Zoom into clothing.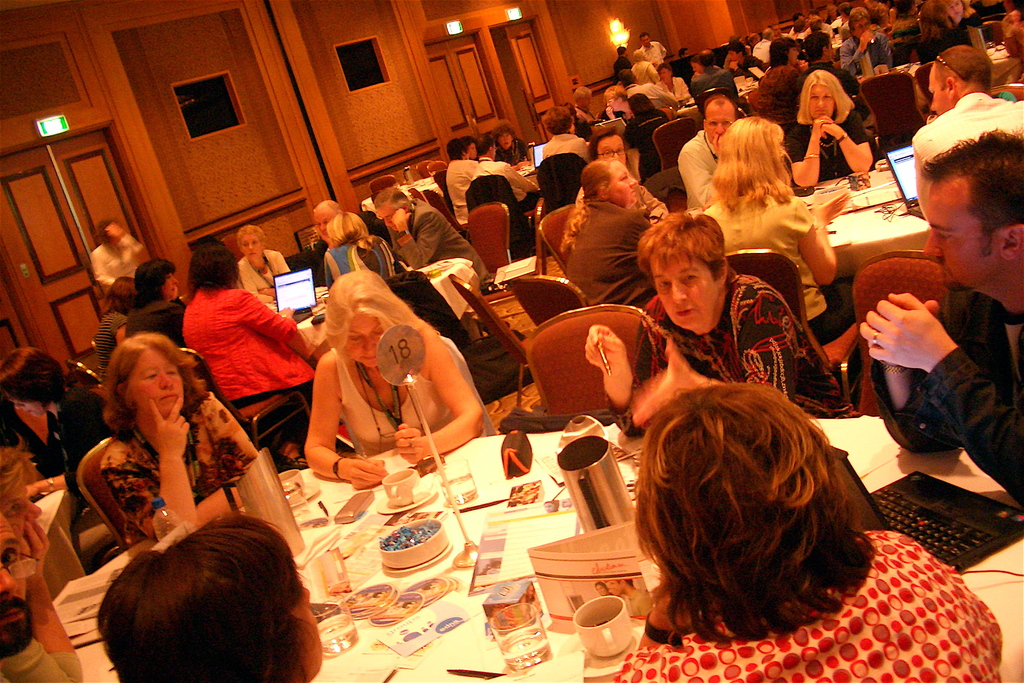
Zoom target: 99:389:244:538.
